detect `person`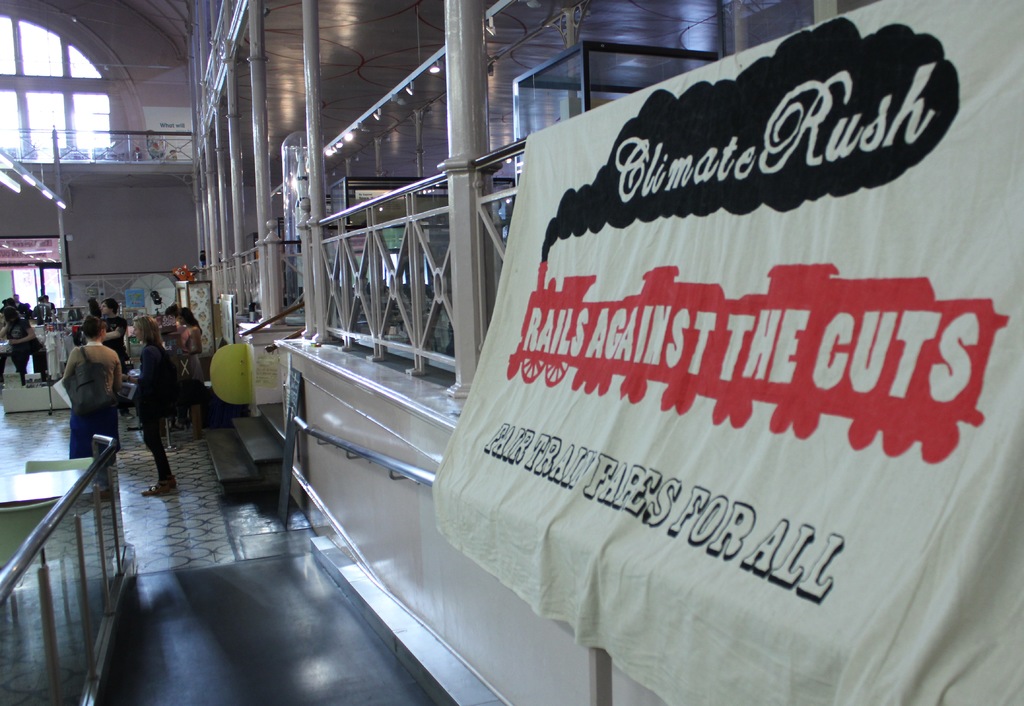
[x1=0, y1=293, x2=25, y2=324]
